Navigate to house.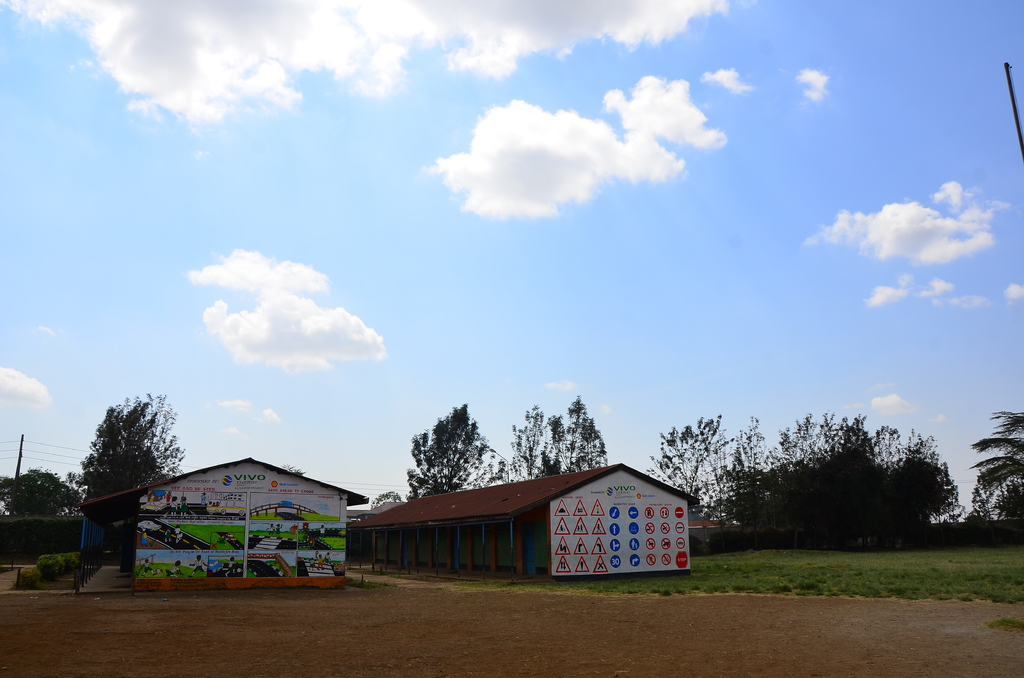
Navigation target: {"left": 77, "top": 449, "right": 378, "bottom": 593}.
